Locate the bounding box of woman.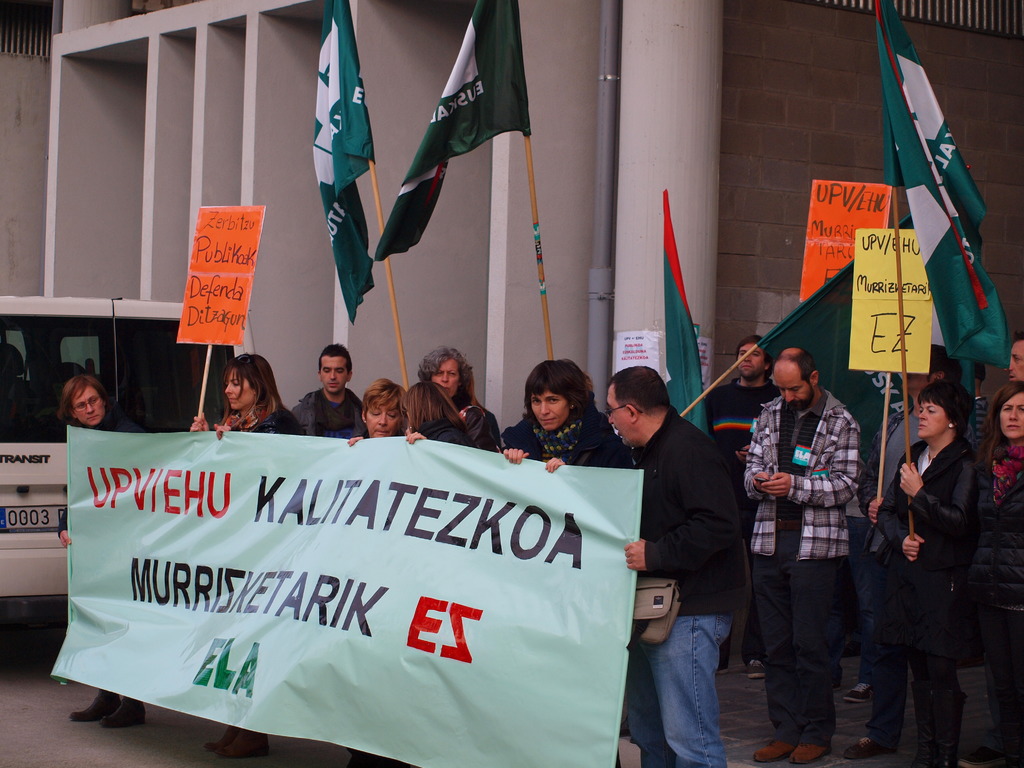
Bounding box: locate(416, 345, 492, 442).
